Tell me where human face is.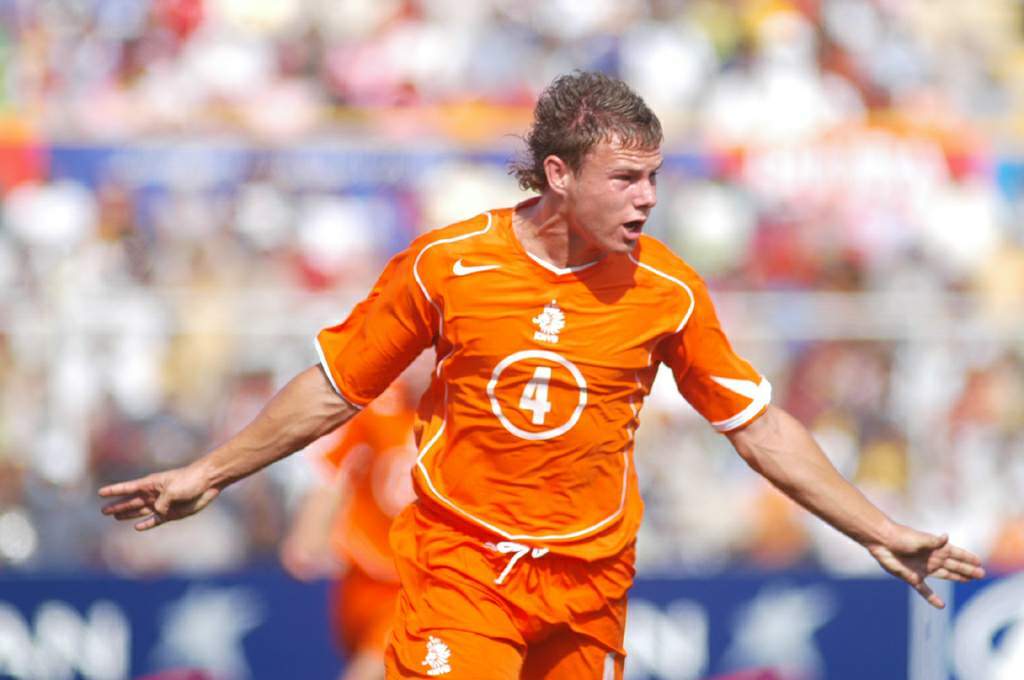
human face is at <box>569,129,666,253</box>.
